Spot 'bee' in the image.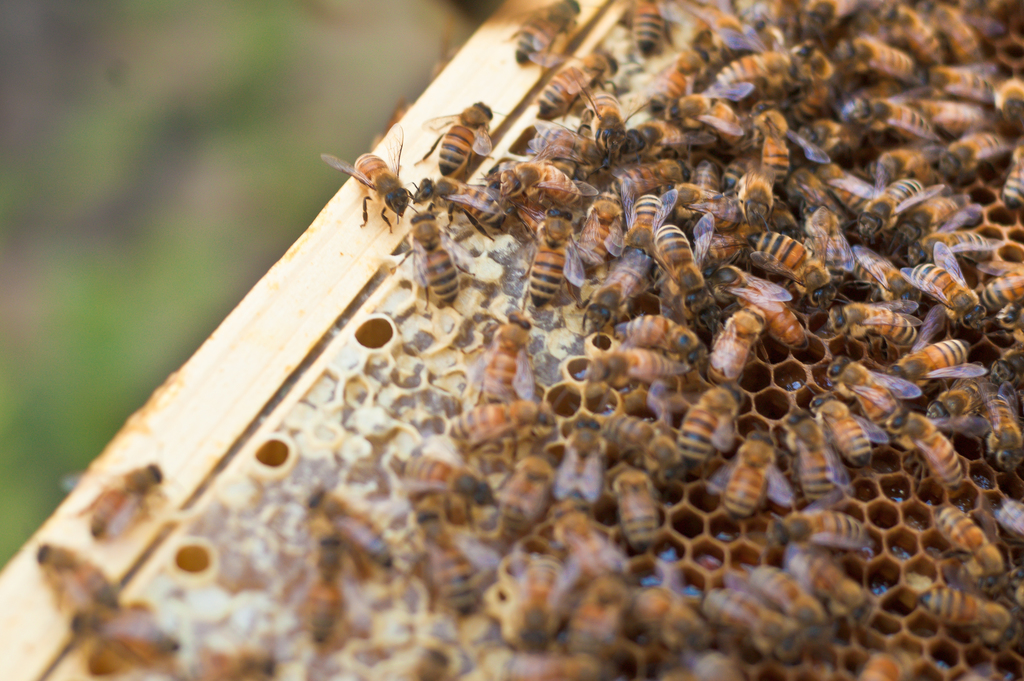
'bee' found at box=[872, 149, 943, 185].
